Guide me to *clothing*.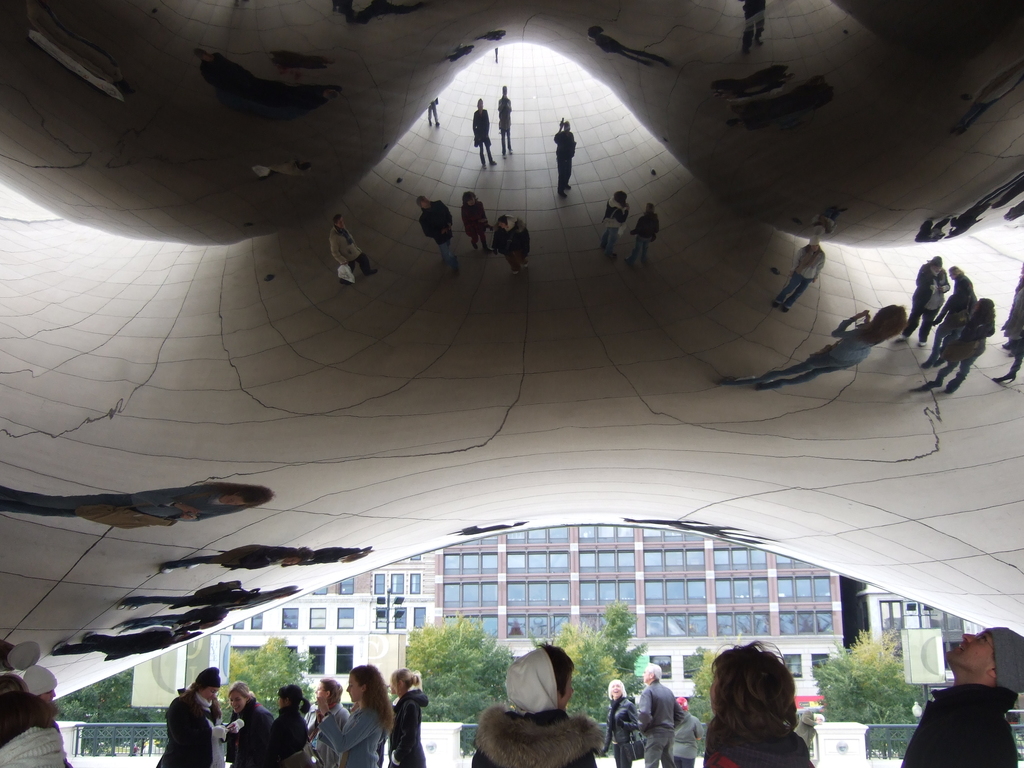
Guidance: region(494, 220, 527, 271).
